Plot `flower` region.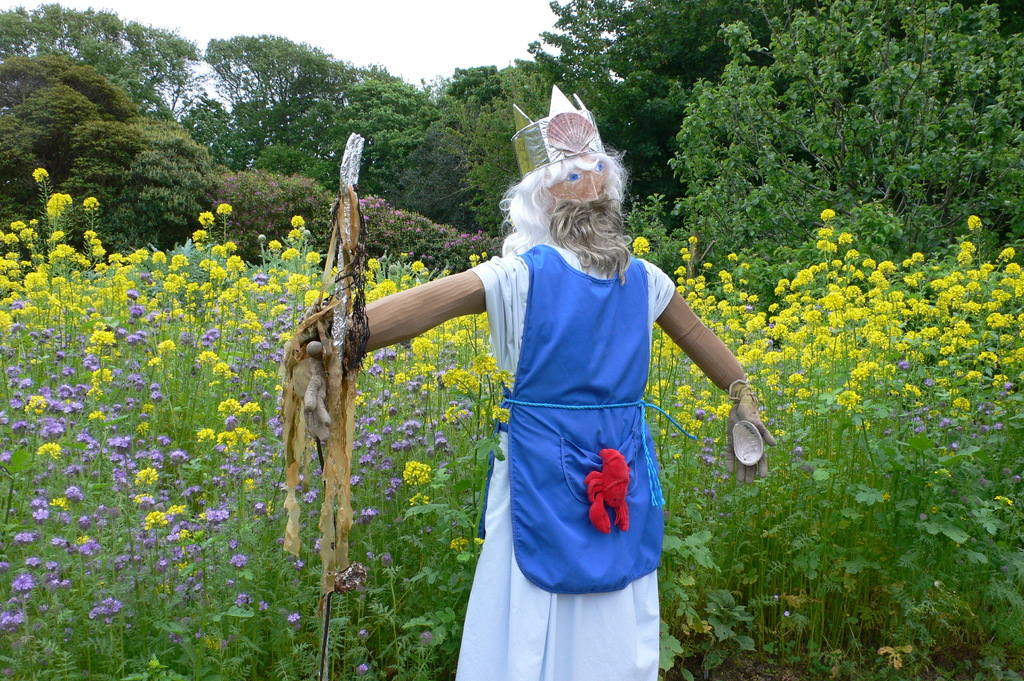
Plotted at BBox(474, 538, 485, 559).
